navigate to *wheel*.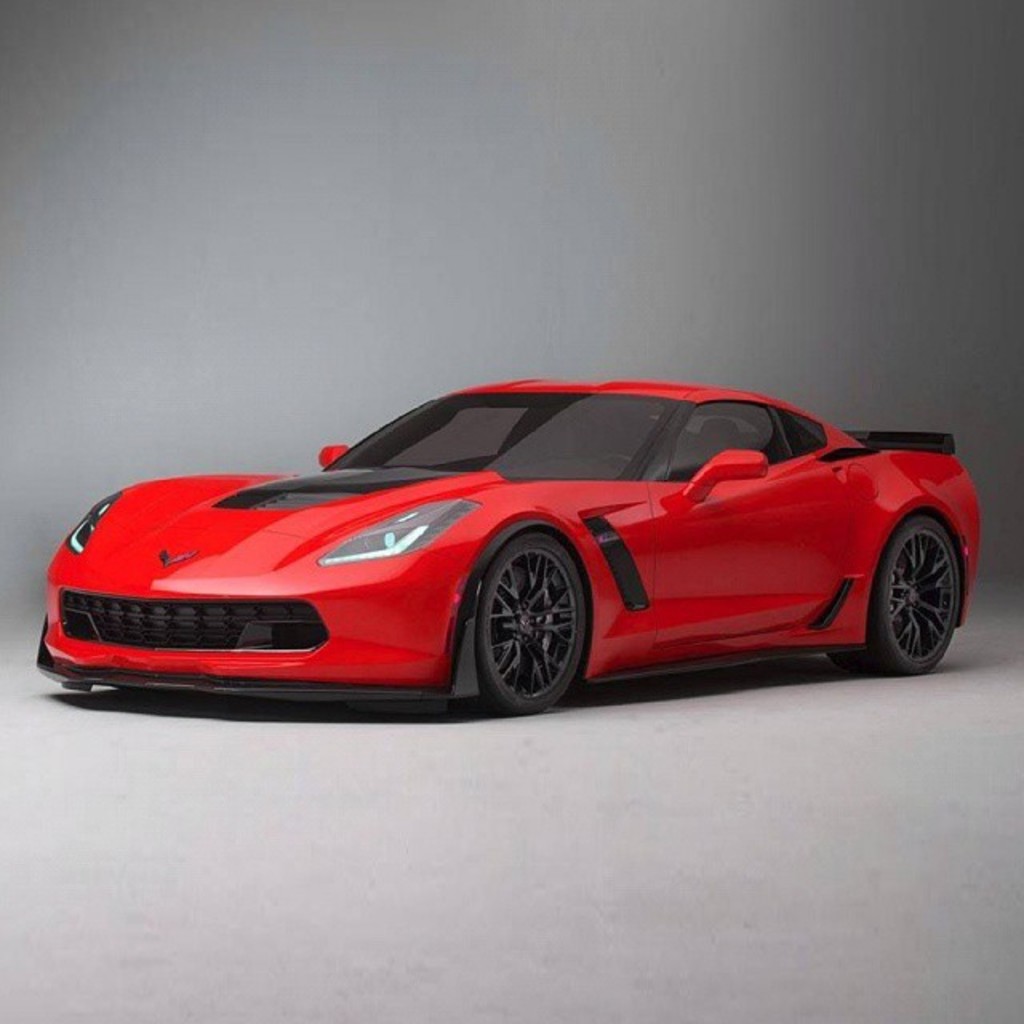
Navigation target: (477, 528, 597, 712).
